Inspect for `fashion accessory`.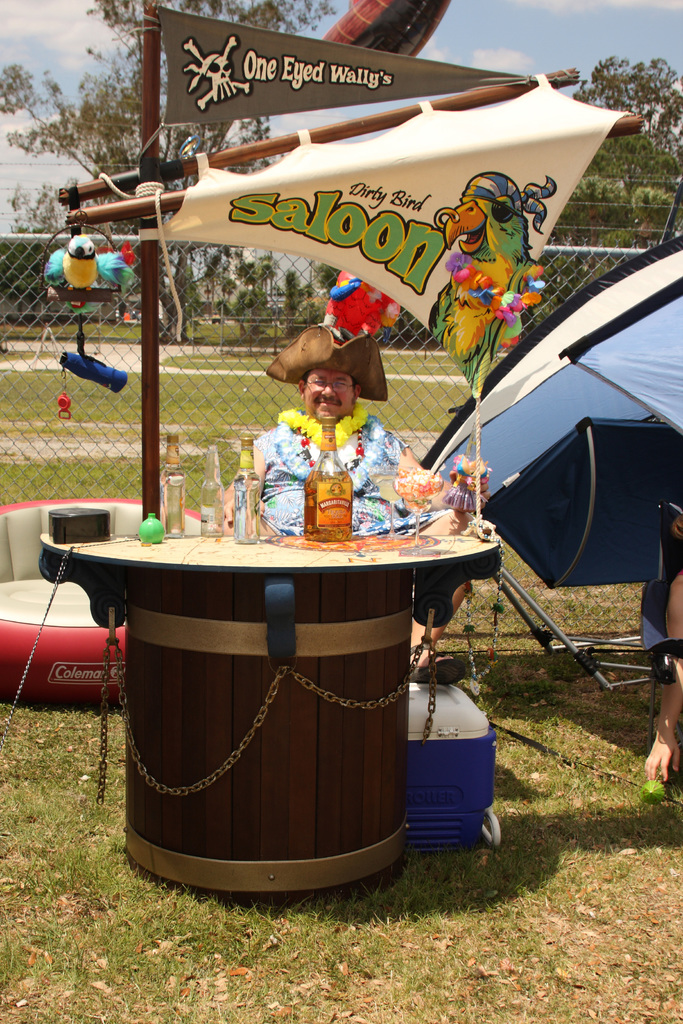
Inspection: detection(264, 325, 386, 402).
